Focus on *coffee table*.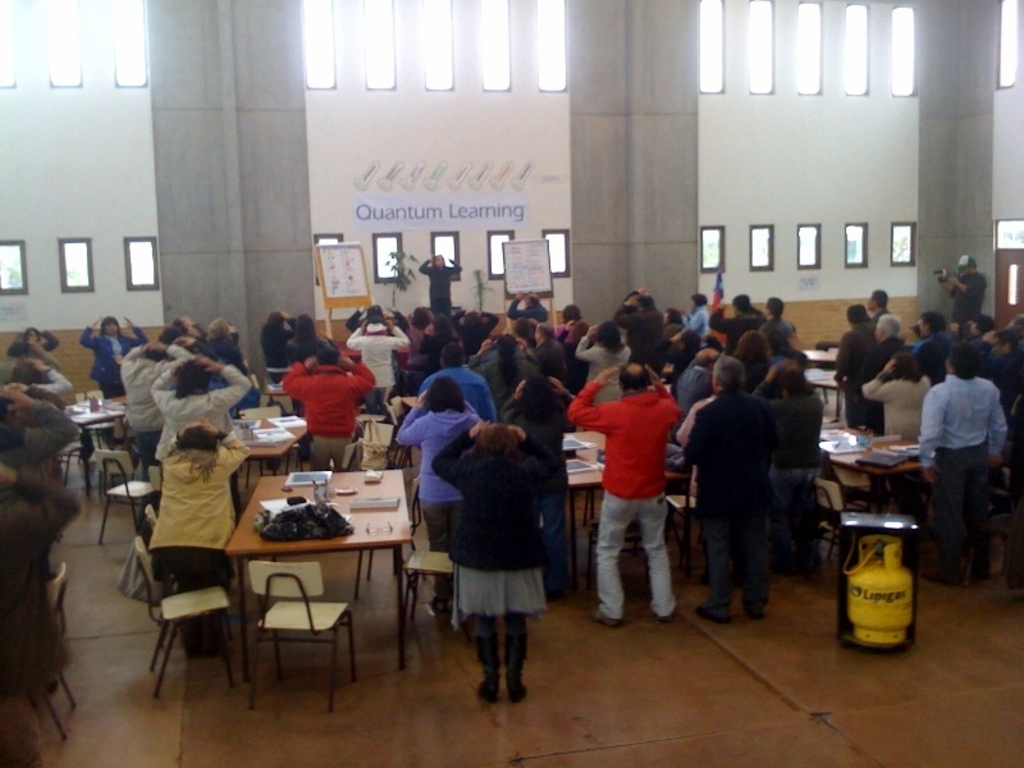
Focused at region(219, 474, 410, 680).
